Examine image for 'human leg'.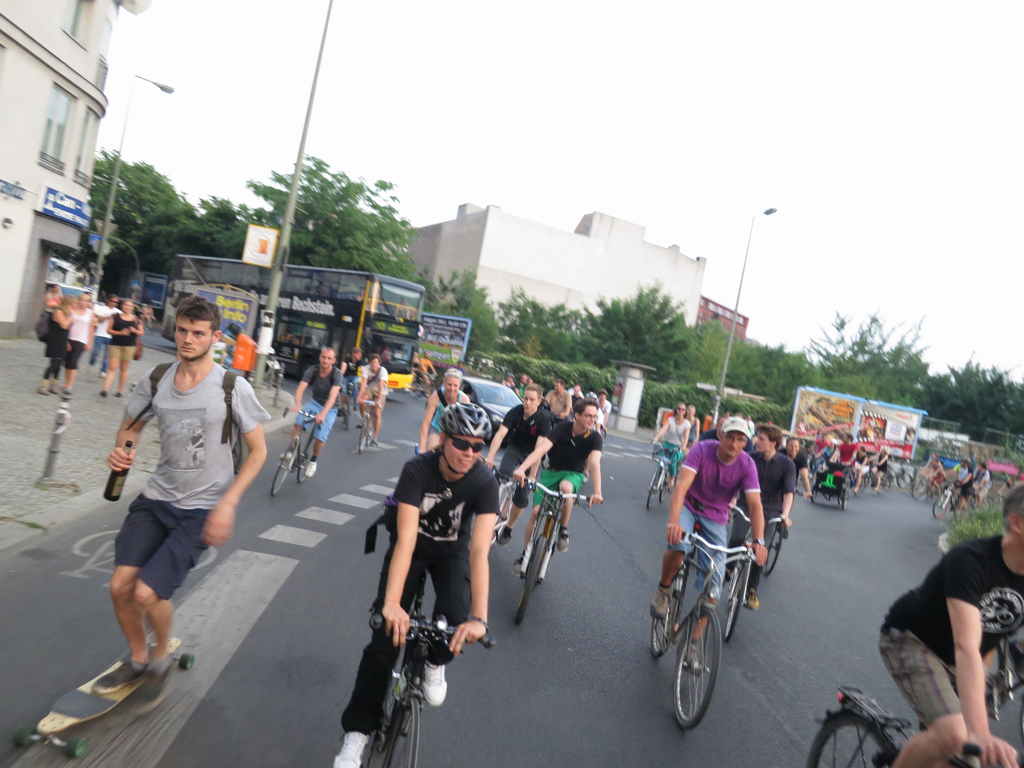
Examination result: 358 395 384 429.
